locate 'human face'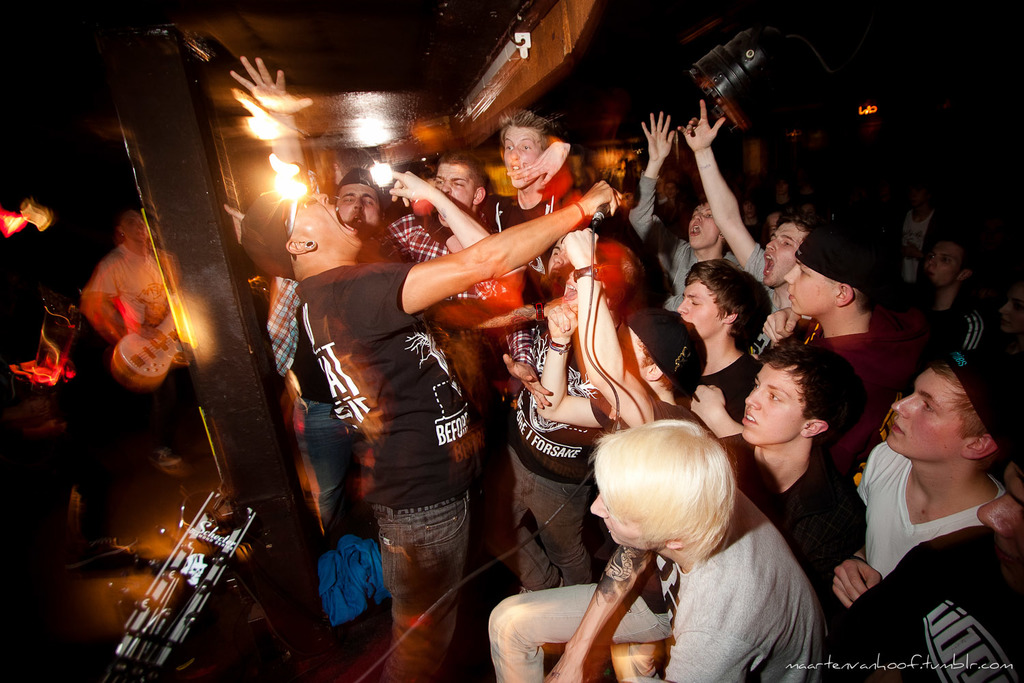
bbox(678, 281, 725, 337)
